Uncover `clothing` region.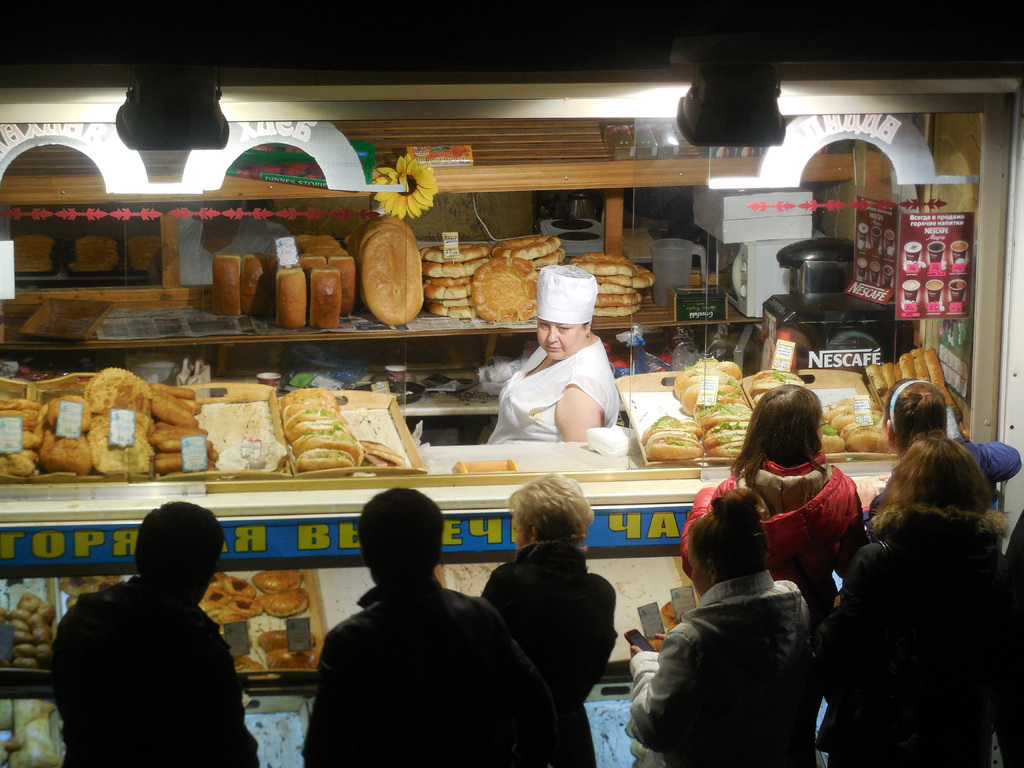
Uncovered: 813/502/1023/765.
